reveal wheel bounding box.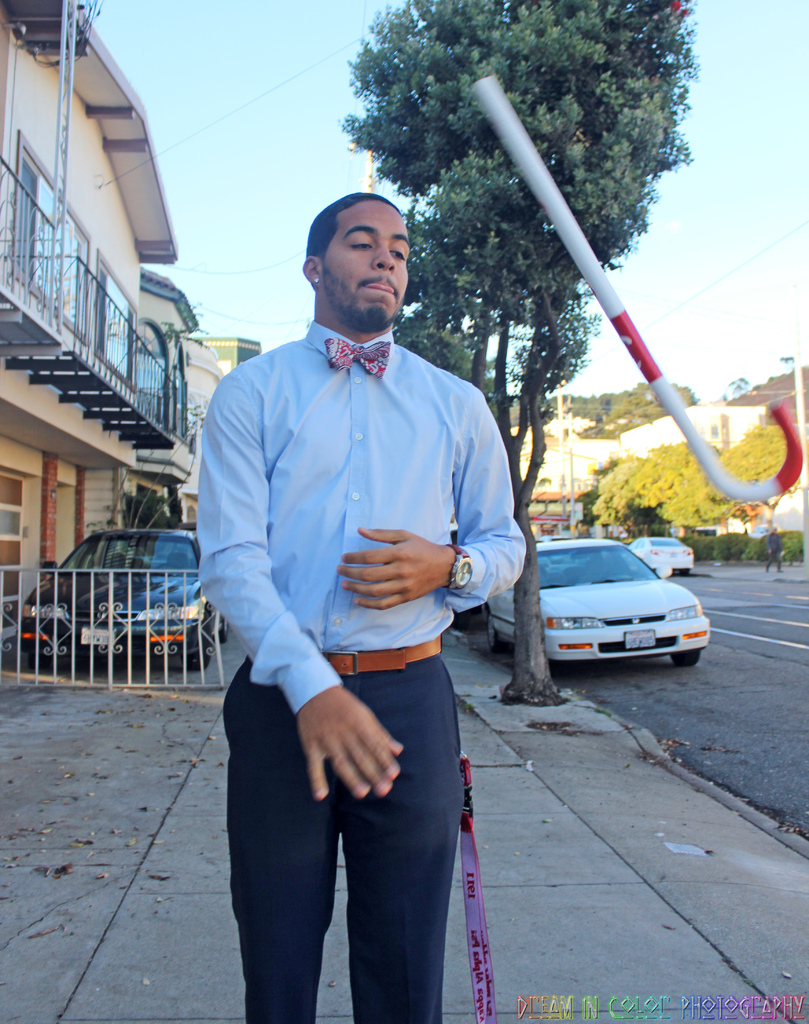
Revealed: 673,652,701,667.
